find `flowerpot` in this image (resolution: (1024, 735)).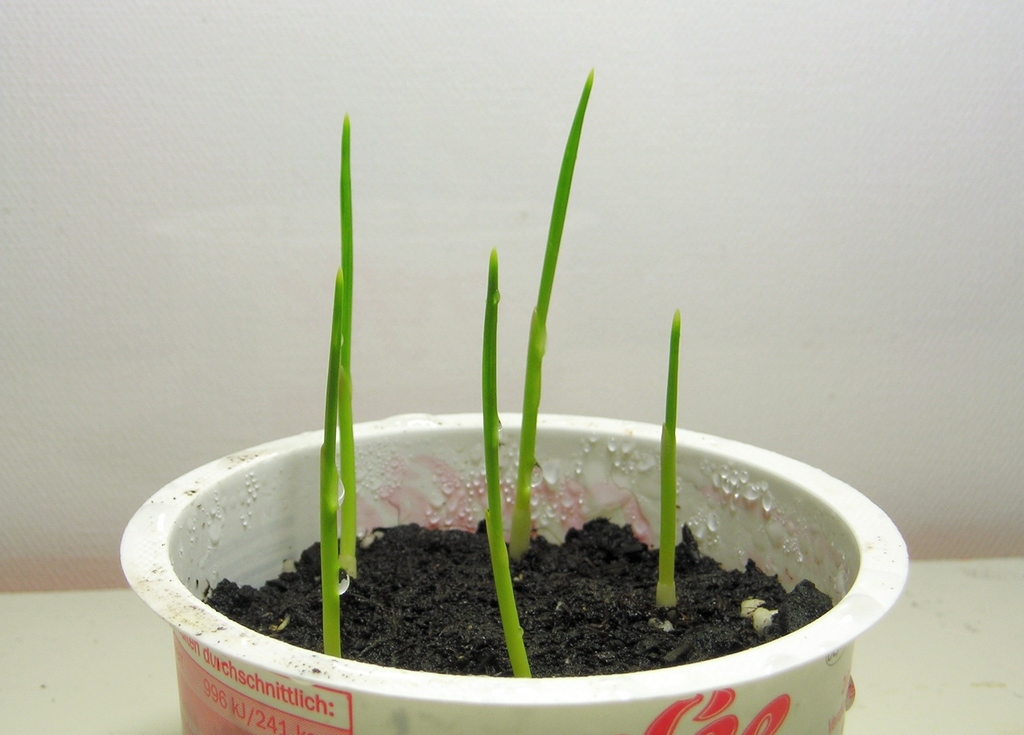
{"left": 134, "top": 404, "right": 939, "bottom": 734}.
